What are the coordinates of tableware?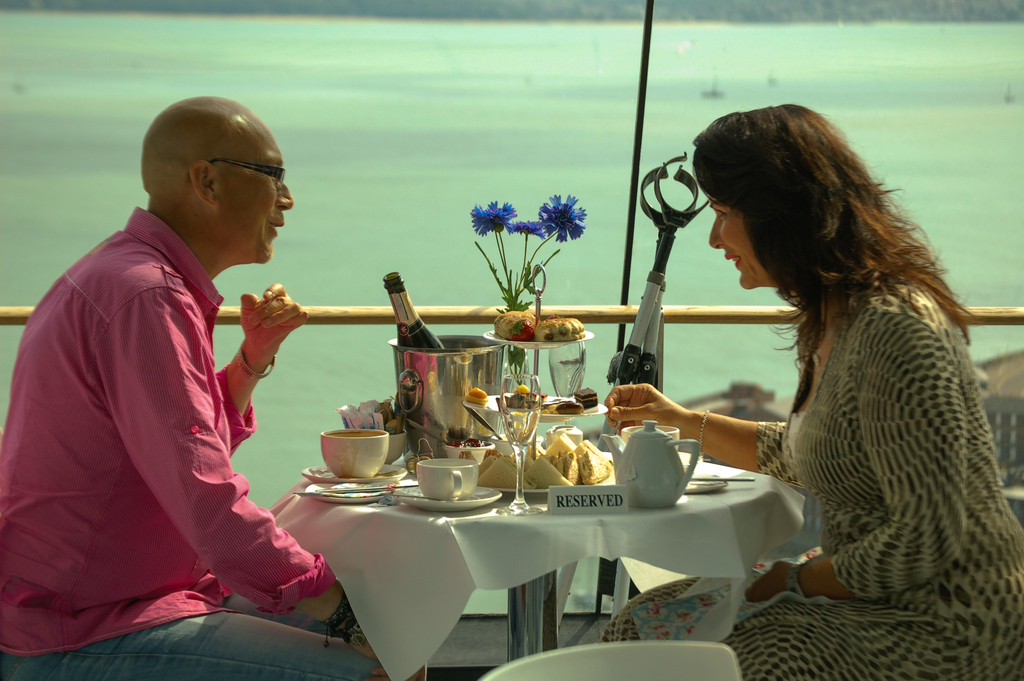
pyautogui.locateOnScreen(319, 425, 384, 486).
